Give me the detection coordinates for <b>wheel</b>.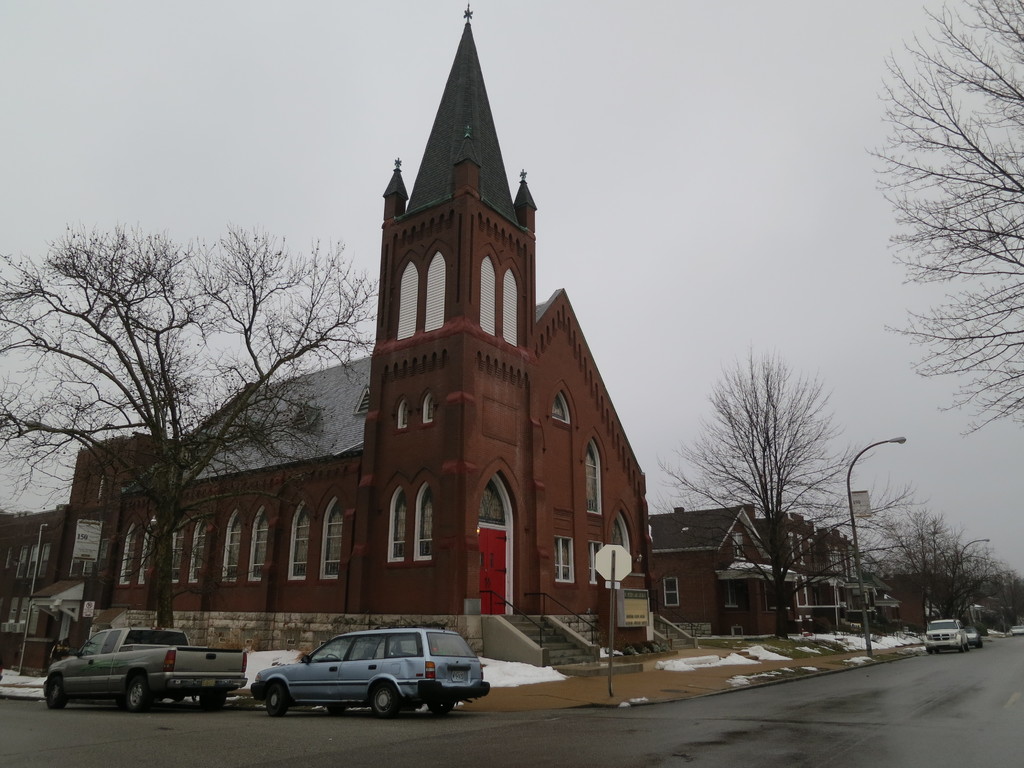
region(263, 685, 289, 717).
